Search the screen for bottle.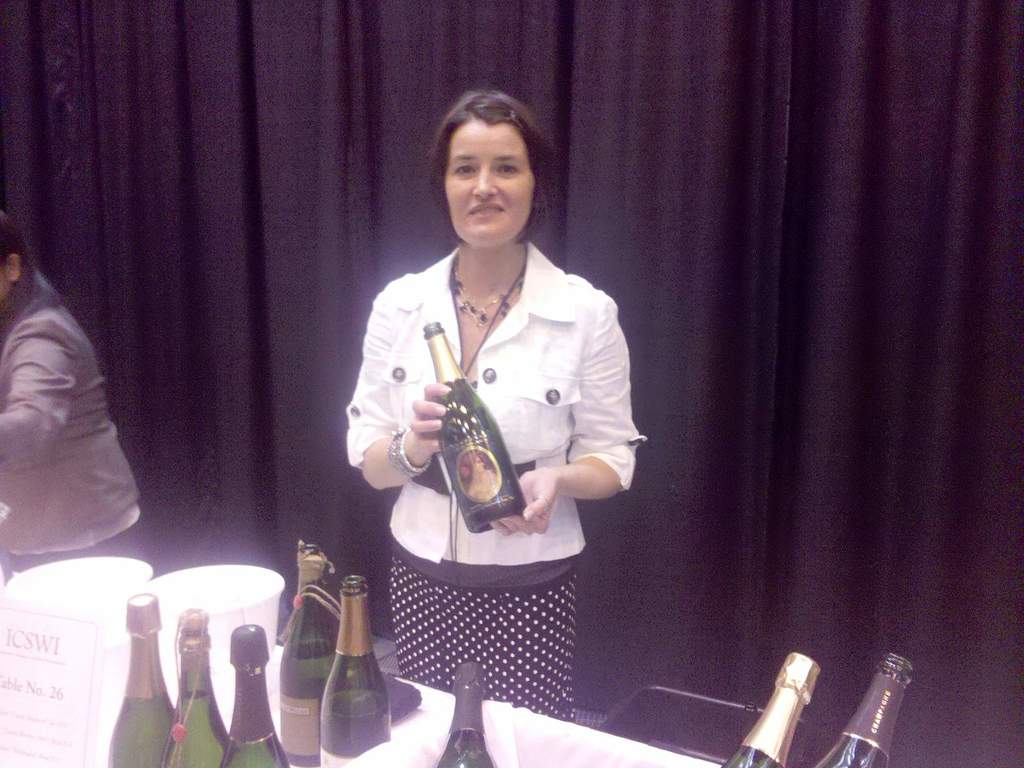
Found at [108,590,171,767].
